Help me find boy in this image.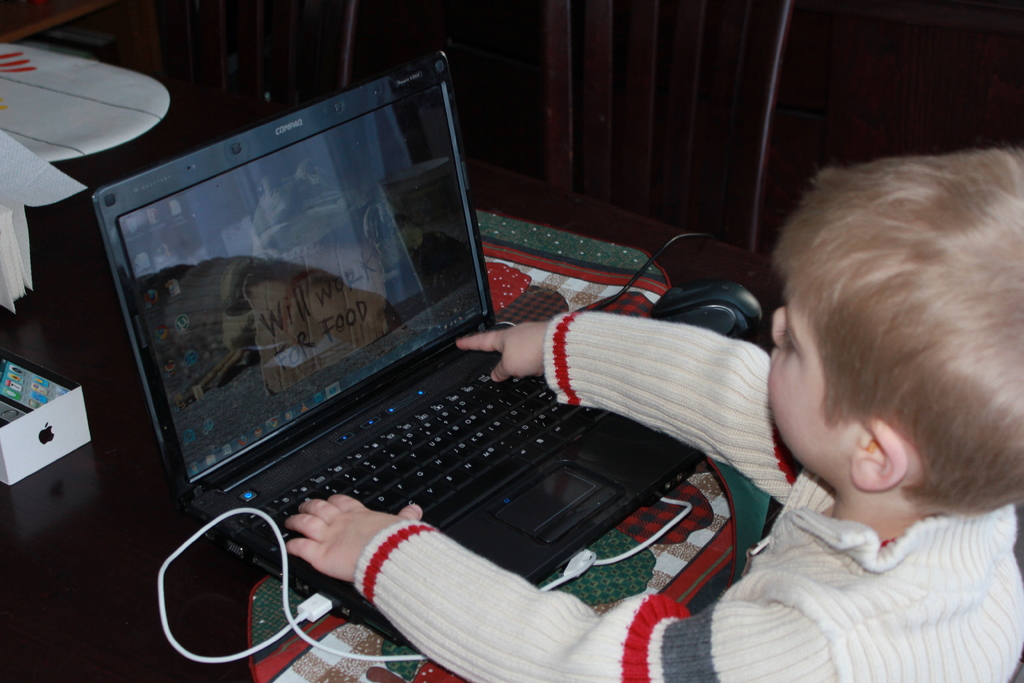
Found it: crop(281, 144, 1023, 682).
